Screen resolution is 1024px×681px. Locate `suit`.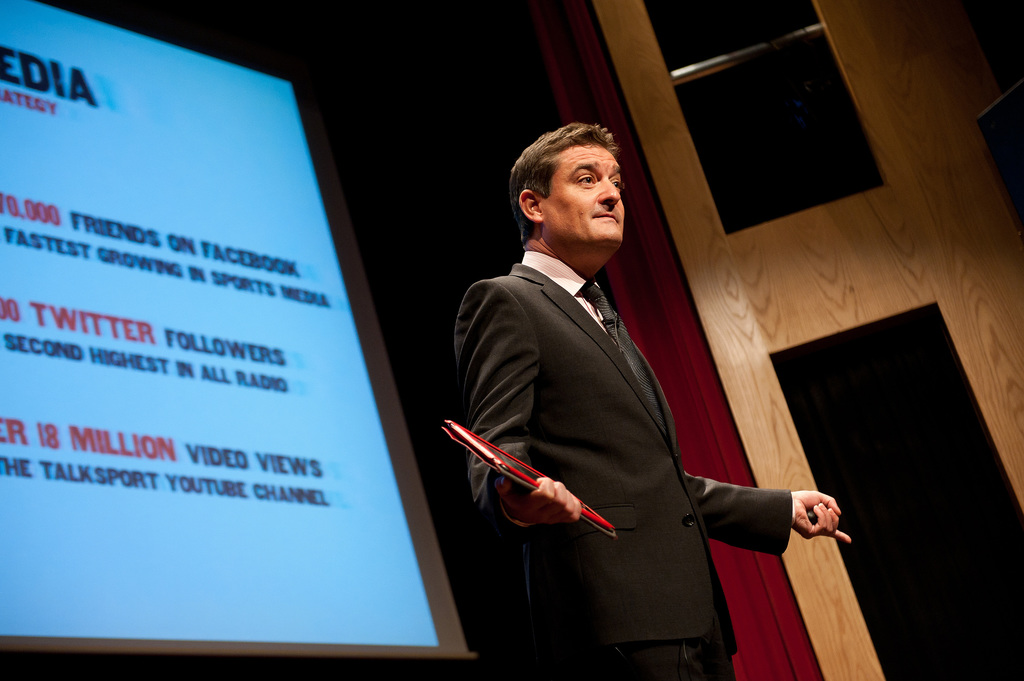
[447,104,816,680].
